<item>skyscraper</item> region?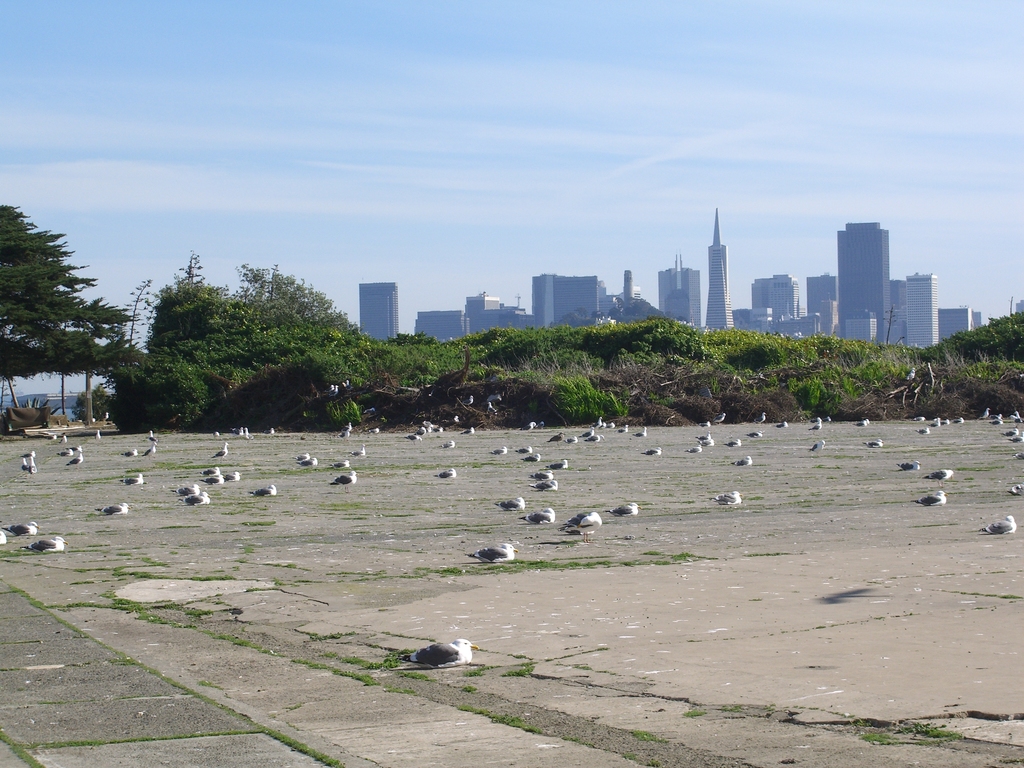
[701,223,737,330]
